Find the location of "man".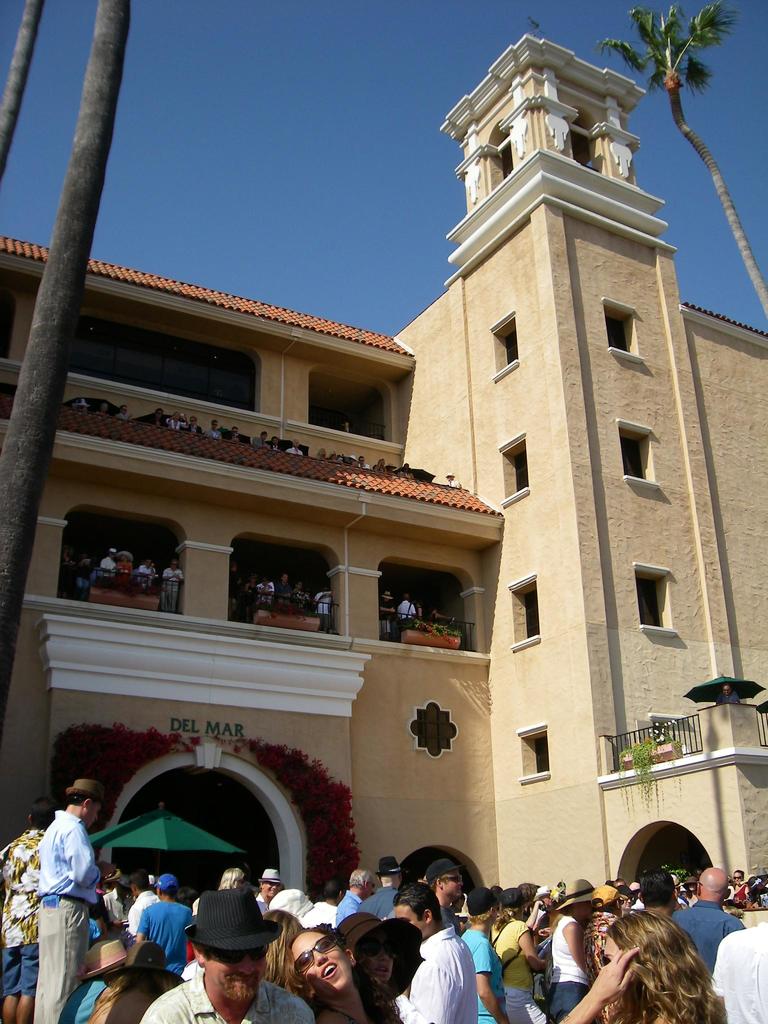
Location: [left=427, top=852, right=473, bottom=986].
